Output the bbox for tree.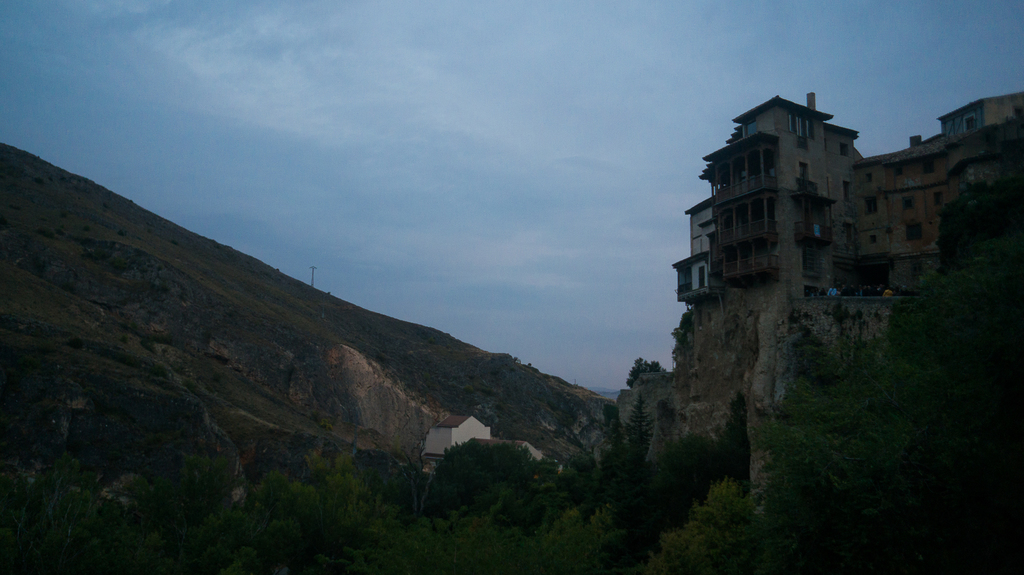
625,356,667,388.
